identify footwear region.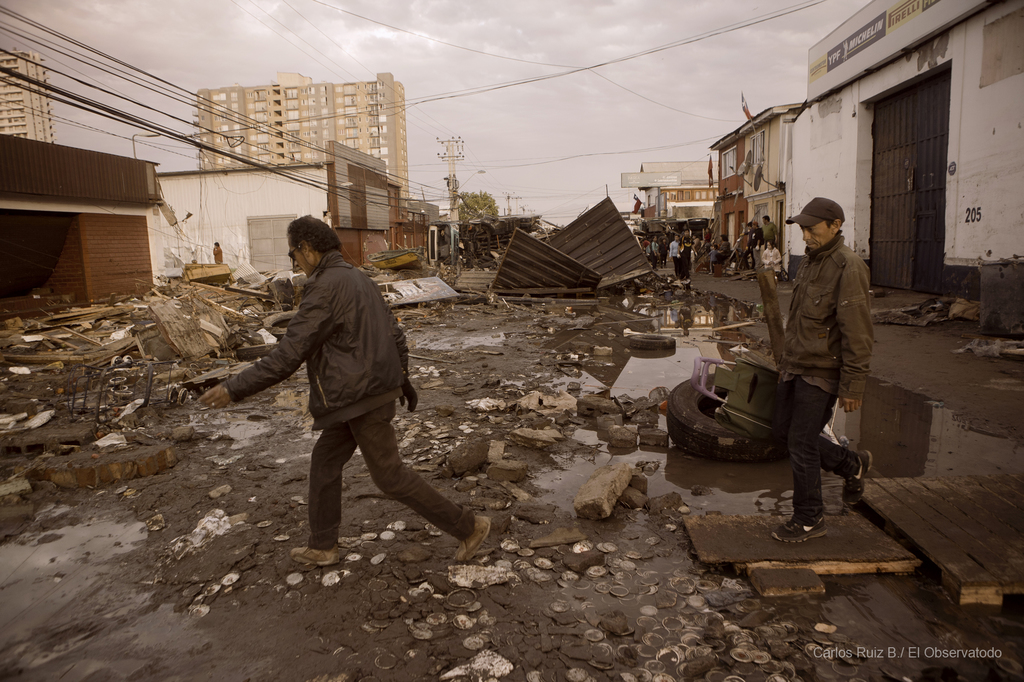
Region: [left=844, top=449, right=876, bottom=511].
